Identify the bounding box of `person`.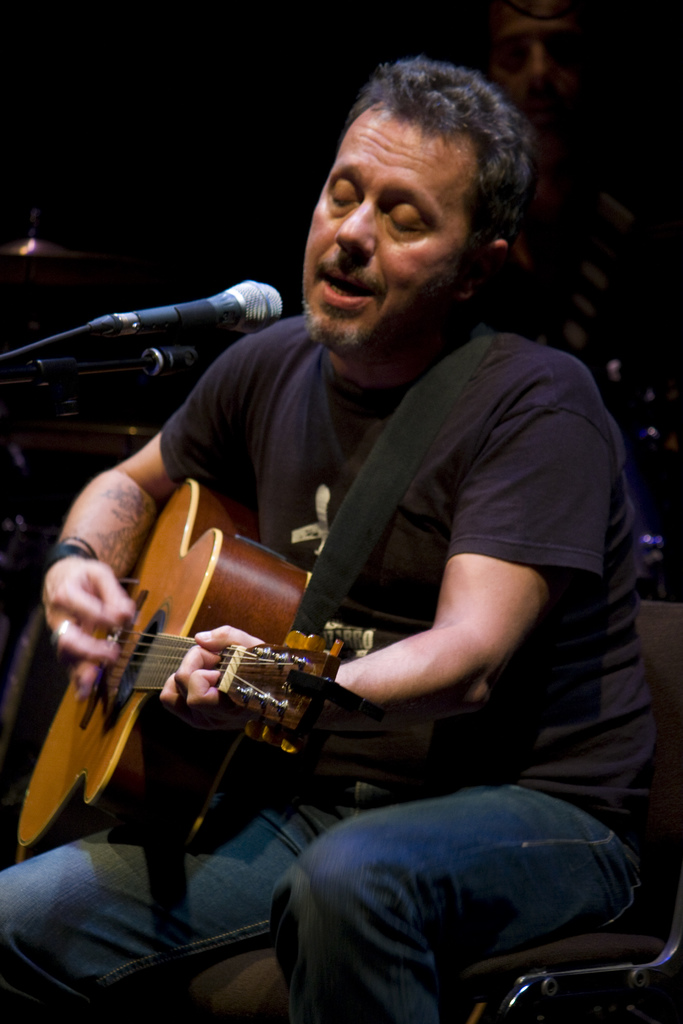
[left=0, top=52, right=658, bottom=1023].
